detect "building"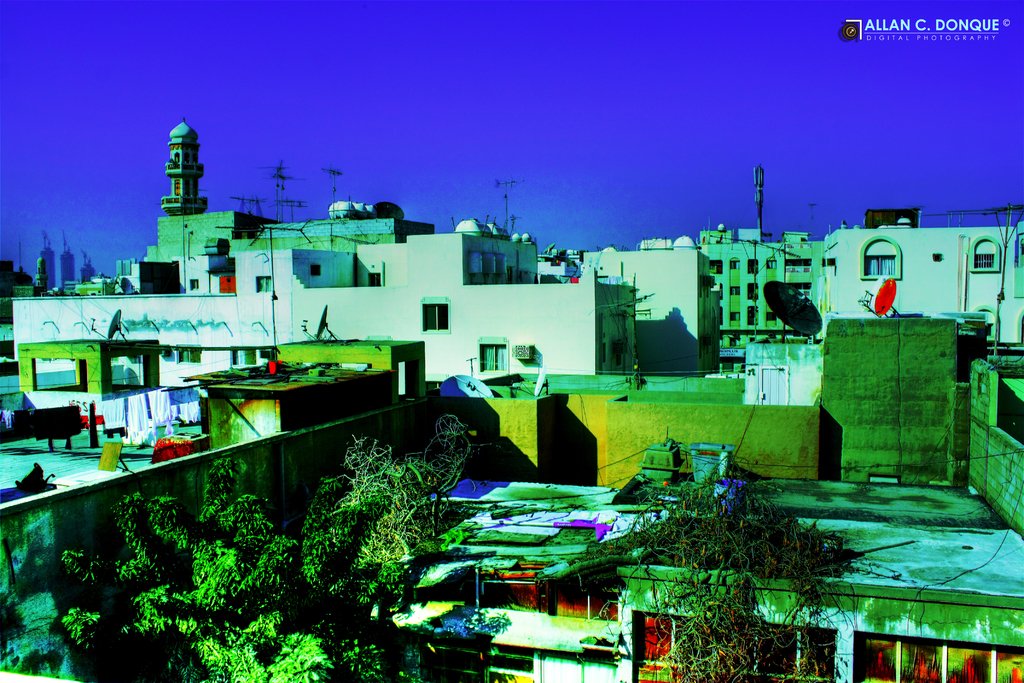
0, 362, 462, 682
